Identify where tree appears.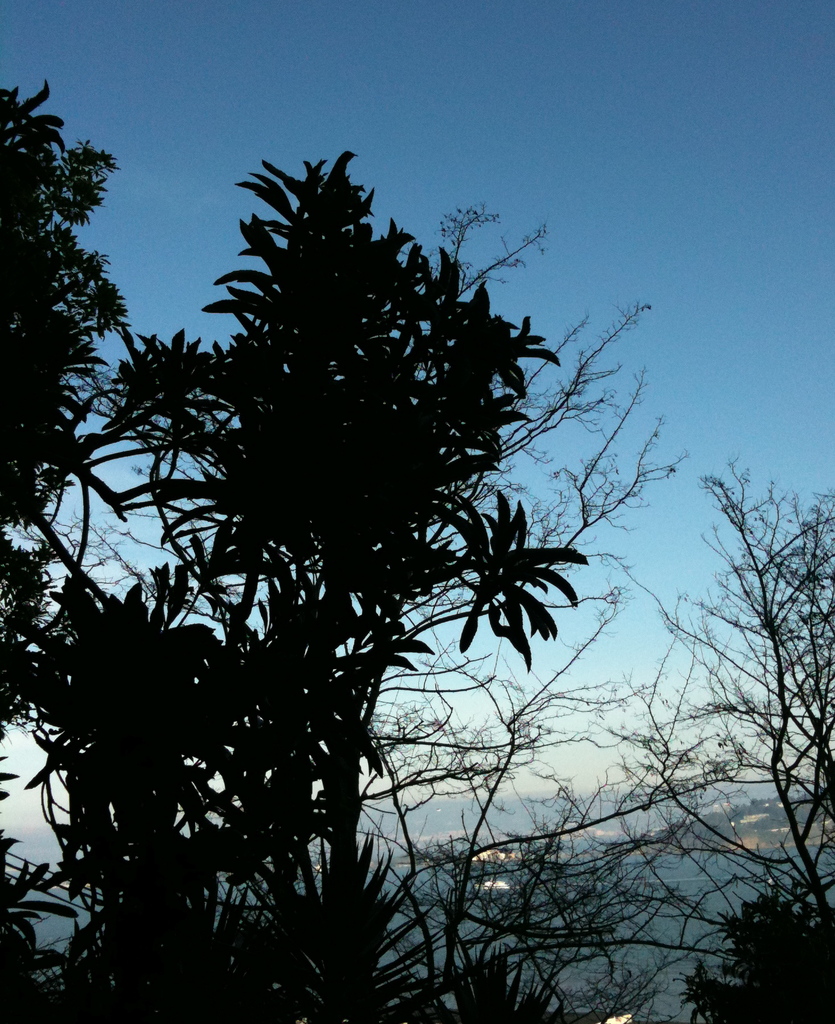
Appears at left=679, top=888, right=834, bottom=1023.
